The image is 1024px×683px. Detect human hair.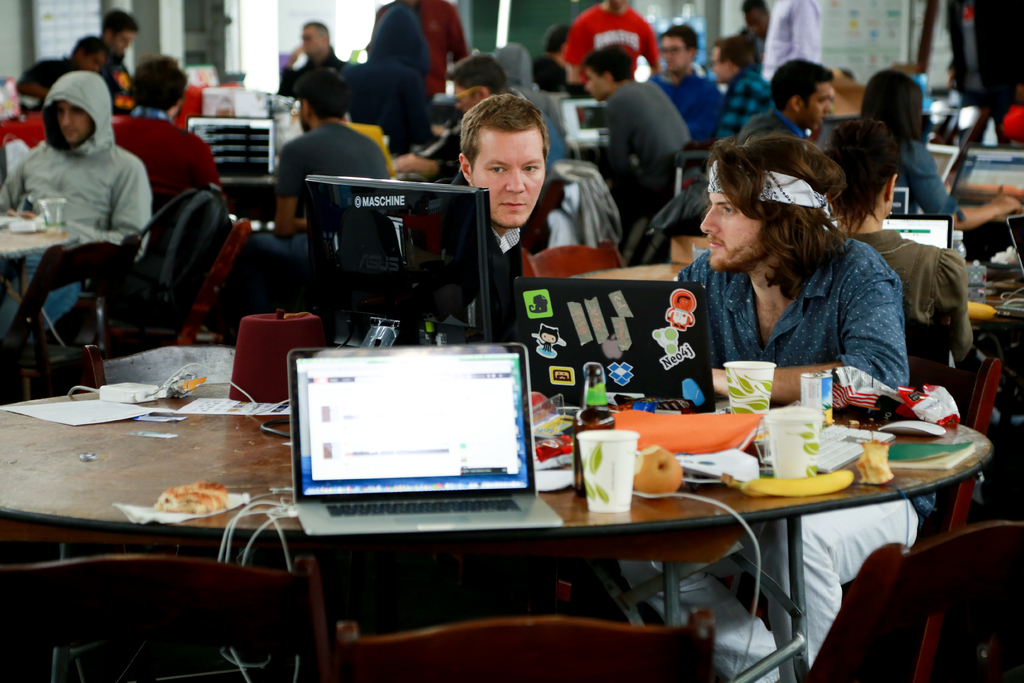
Detection: region(771, 57, 835, 115).
